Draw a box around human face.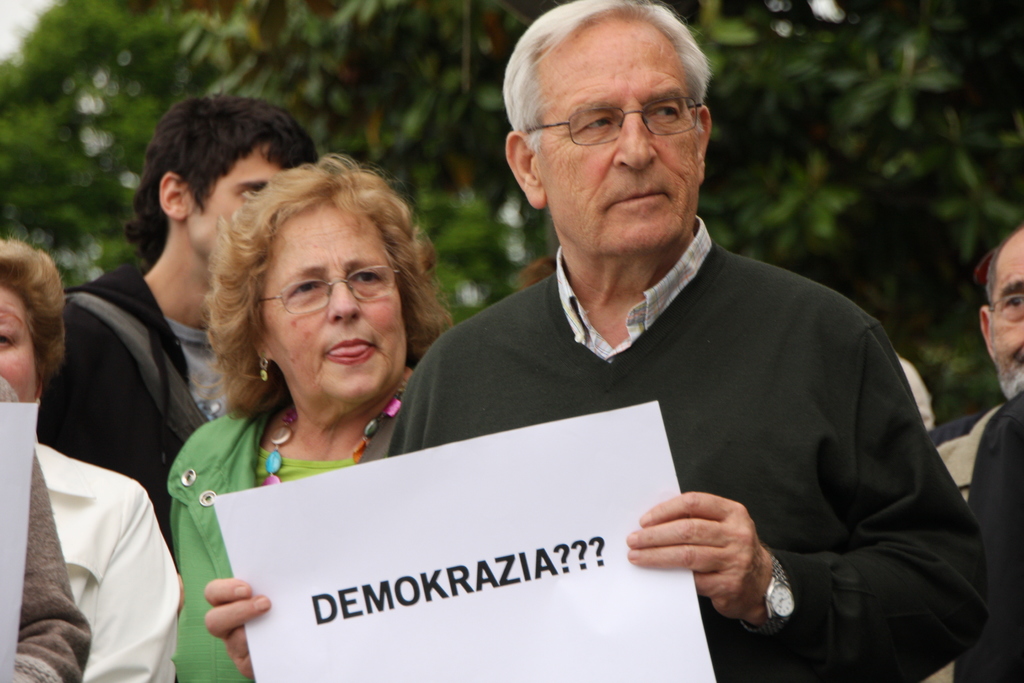
{"x1": 264, "y1": 200, "x2": 403, "y2": 398}.
